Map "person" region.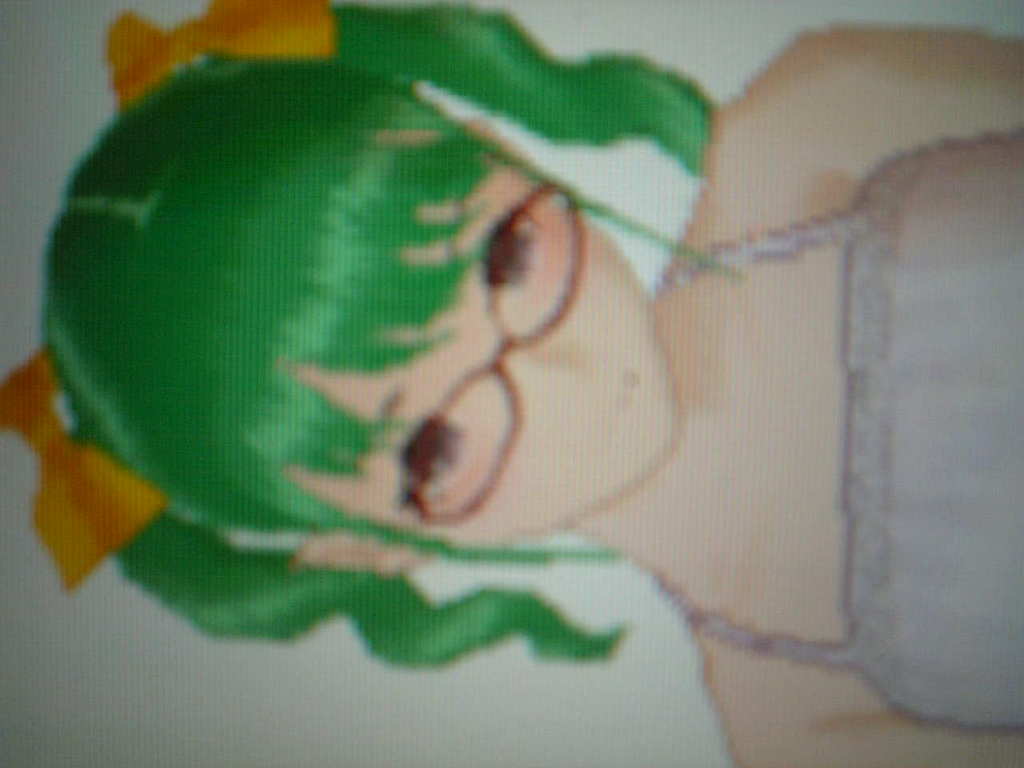
Mapped to 0:12:937:734.
